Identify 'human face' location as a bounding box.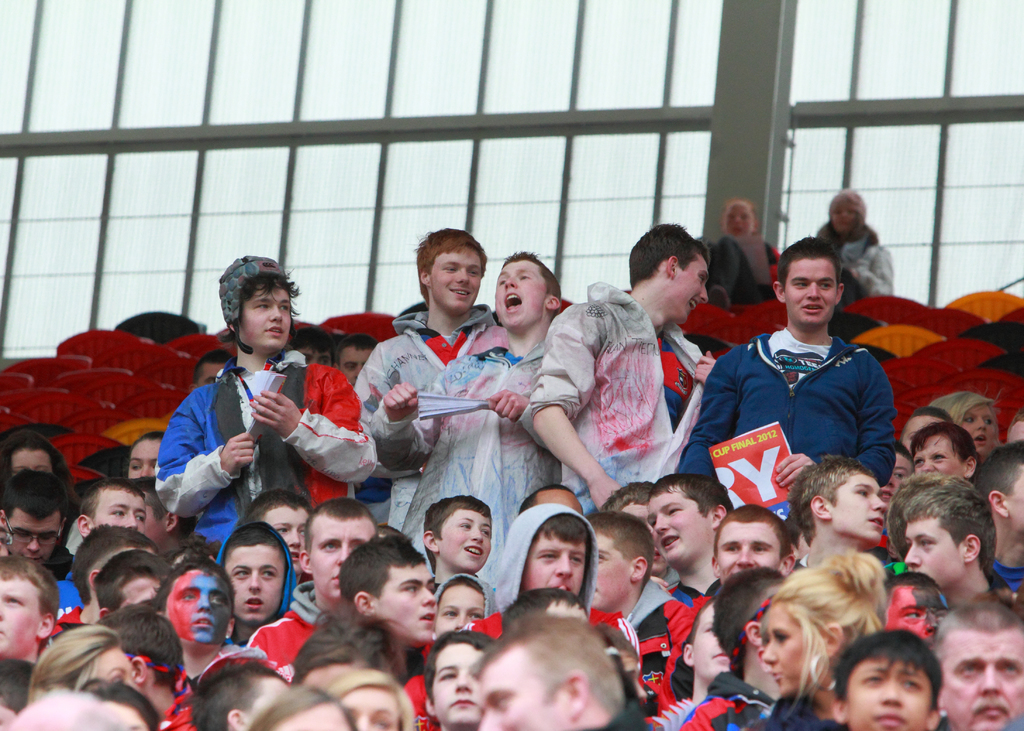
locate(589, 531, 635, 612).
